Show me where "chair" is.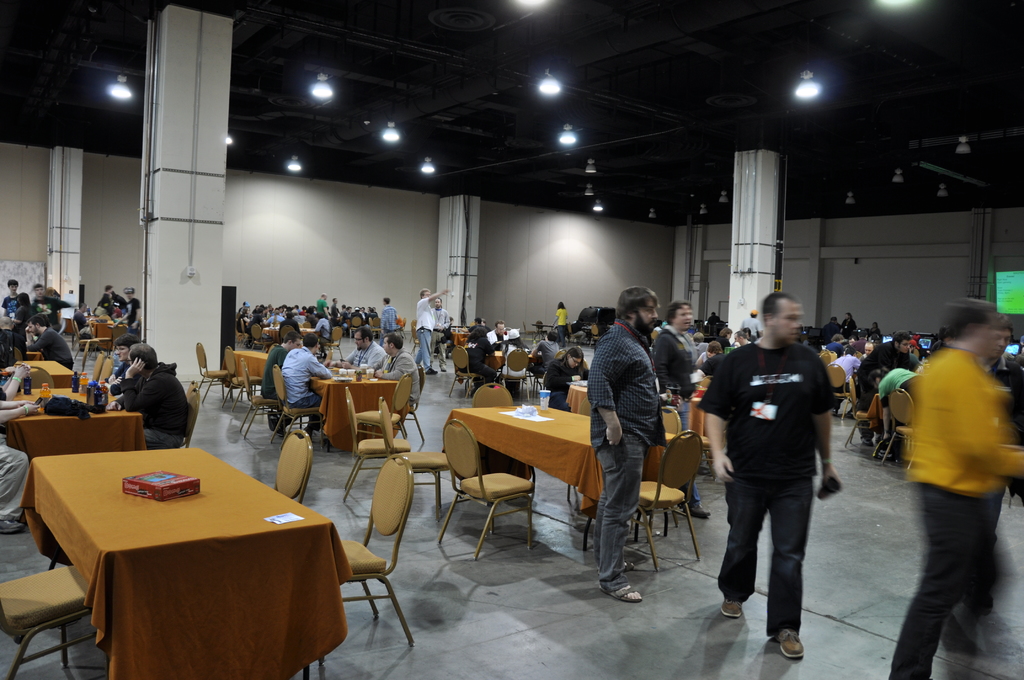
"chair" is at <bbox>70, 340, 92, 370</bbox>.
